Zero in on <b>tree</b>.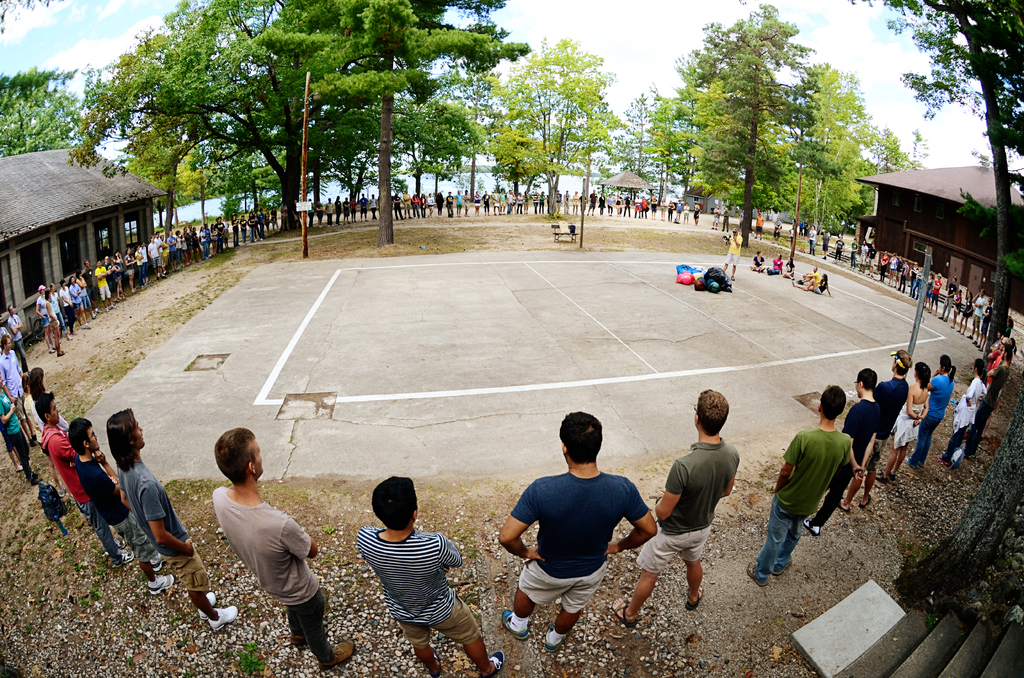
Zeroed in: x1=63, y1=33, x2=554, y2=241.
